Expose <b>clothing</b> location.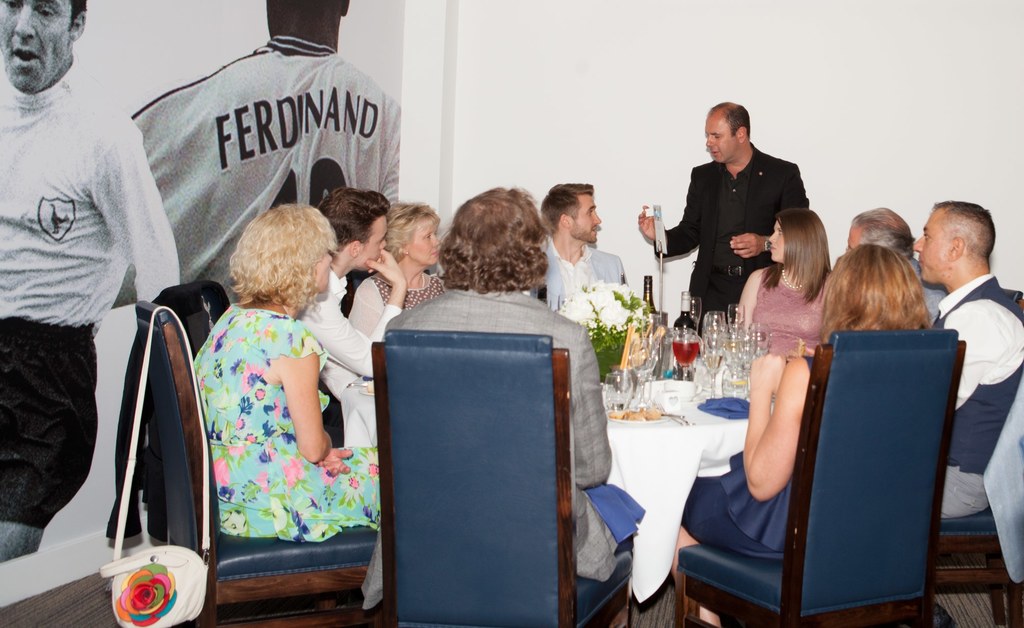
Exposed at 653,144,808,330.
